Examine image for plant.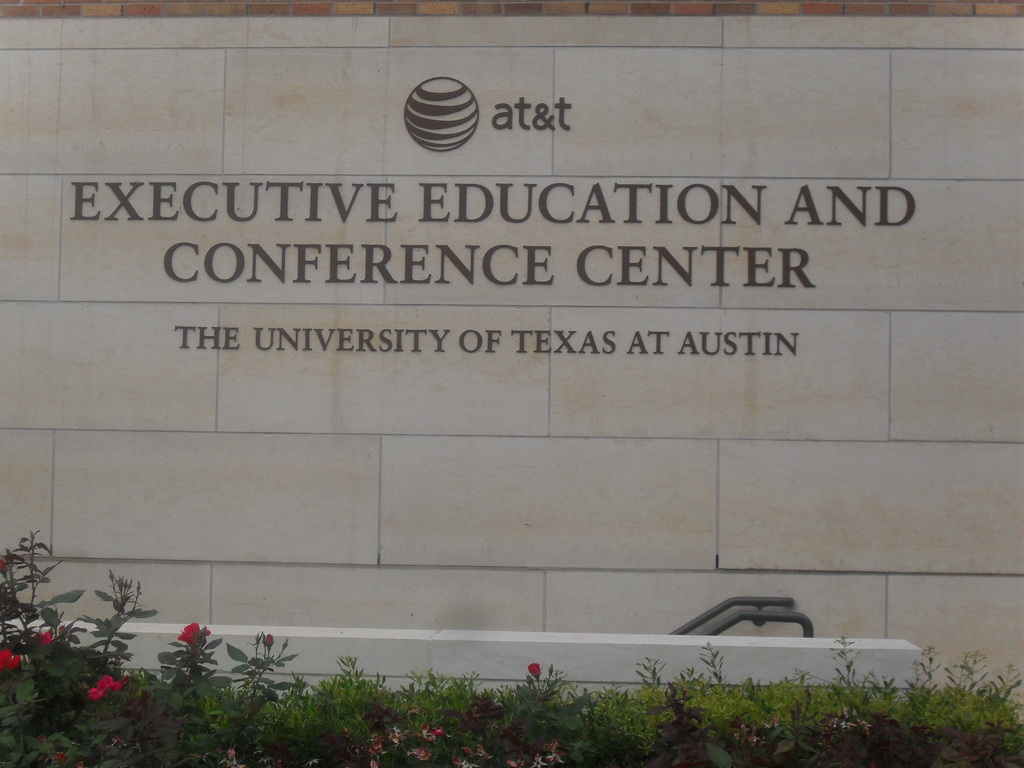
Examination result: box(412, 701, 472, 767).
